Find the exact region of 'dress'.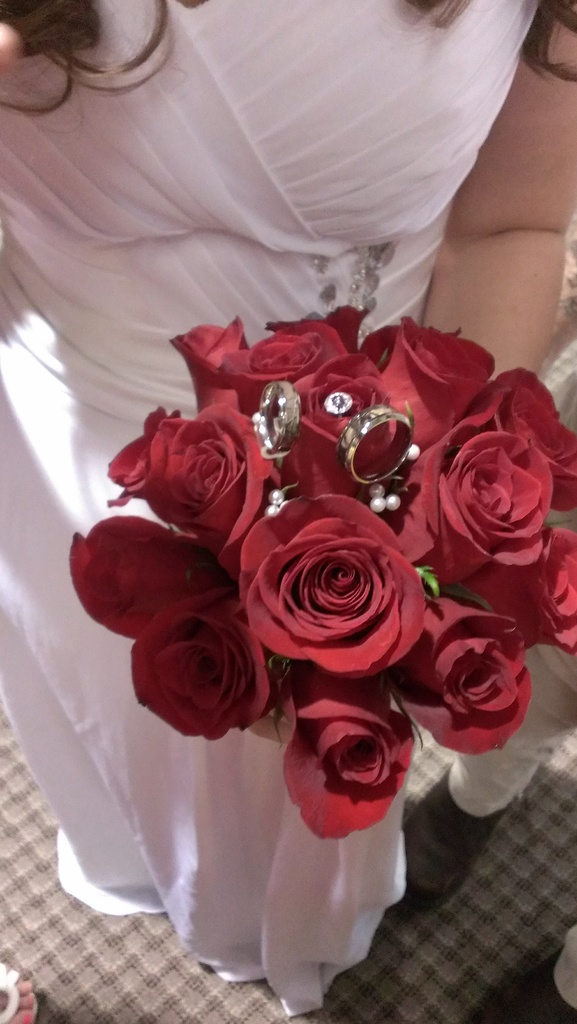
Exact region: bbox=[0, 0, 543, 1019].
